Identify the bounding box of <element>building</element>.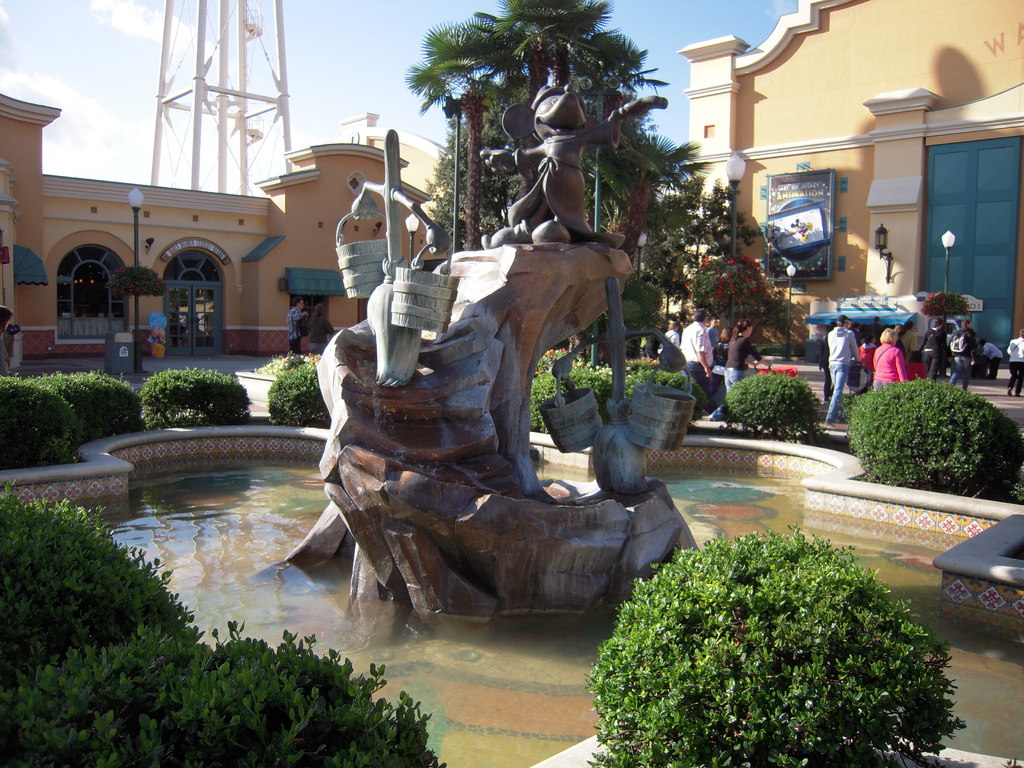
box(0, 100, 447, 362).
